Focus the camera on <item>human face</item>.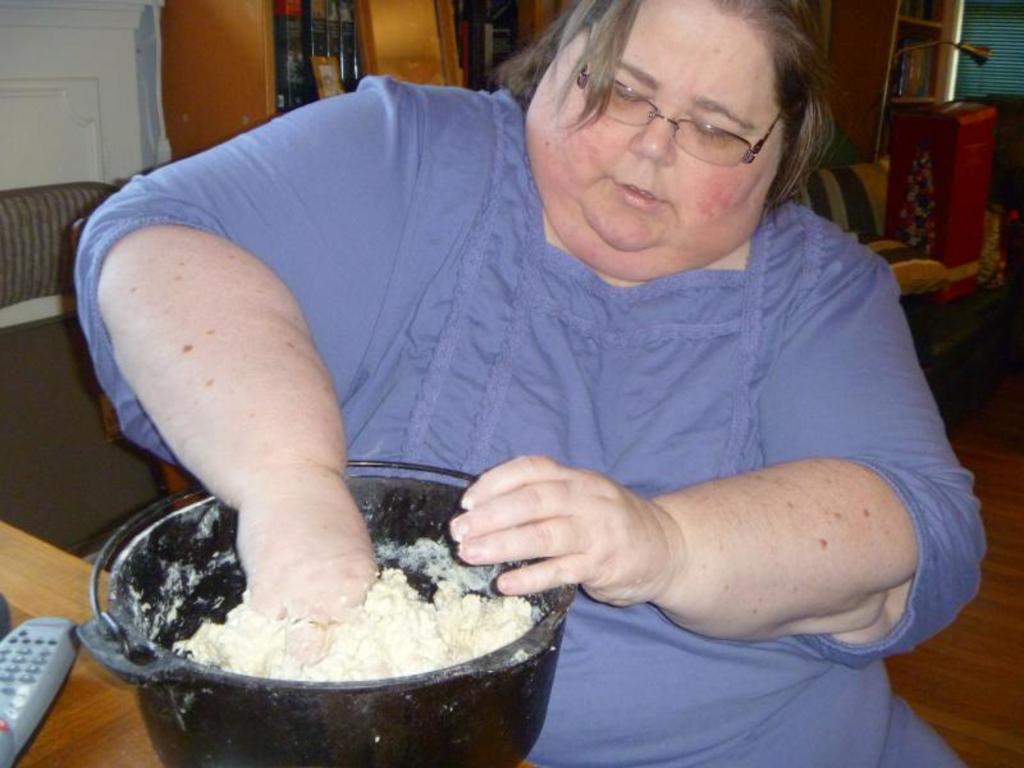
Focus region: [527, 1, 777, 278].
